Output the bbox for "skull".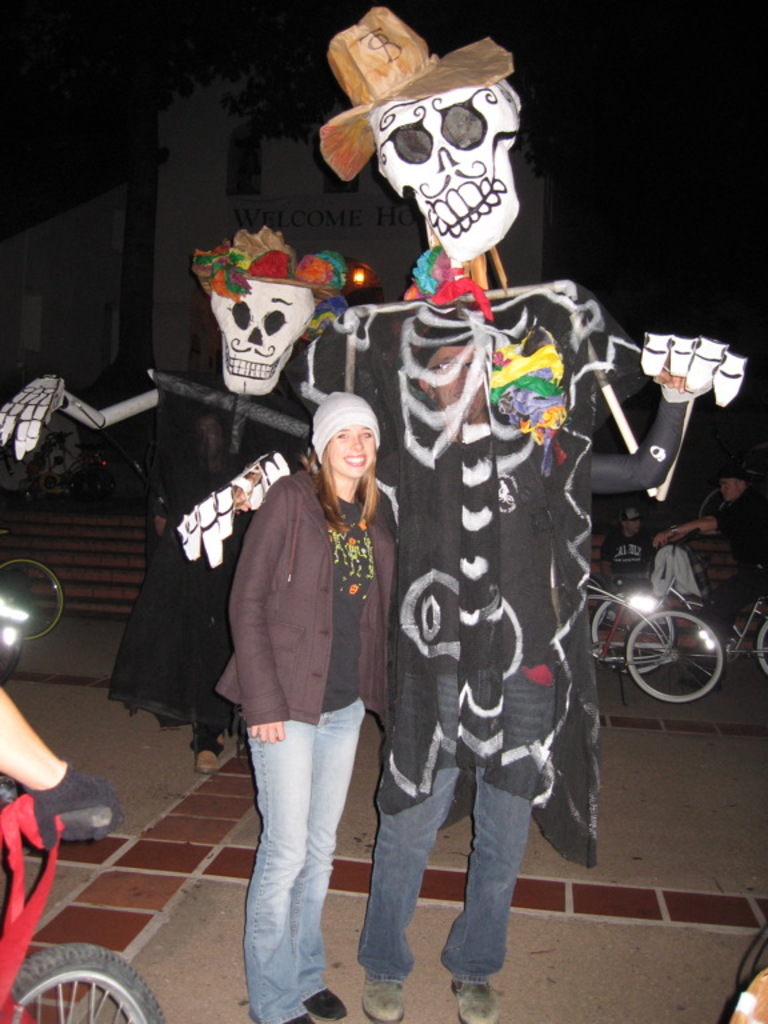
[211,280,319,396].
